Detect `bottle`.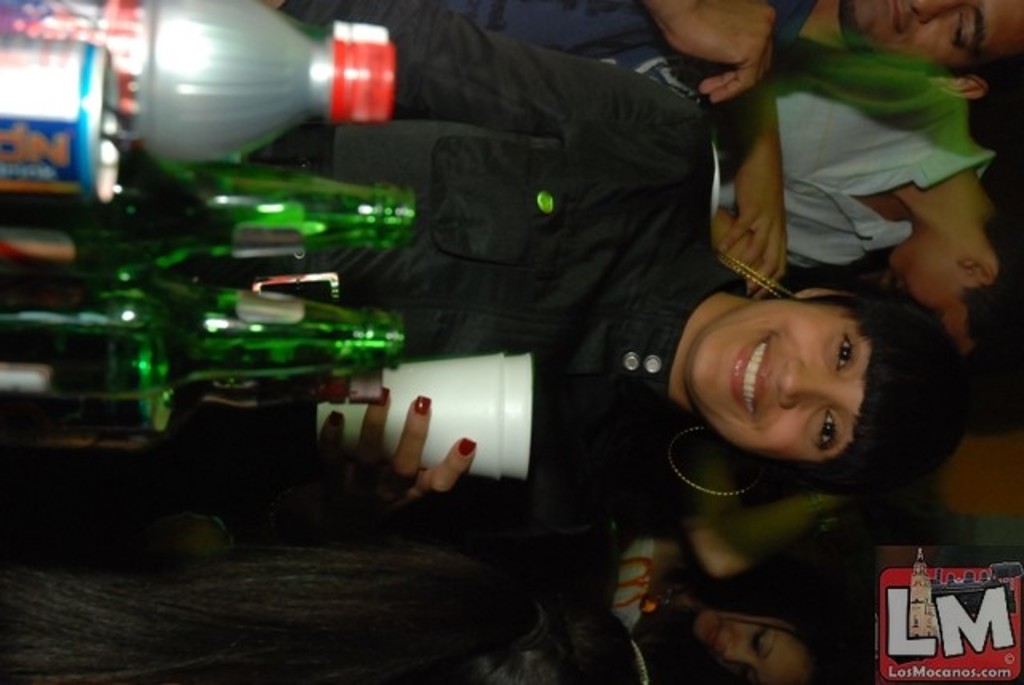
Detected at box(0, 146, 418, 278).
